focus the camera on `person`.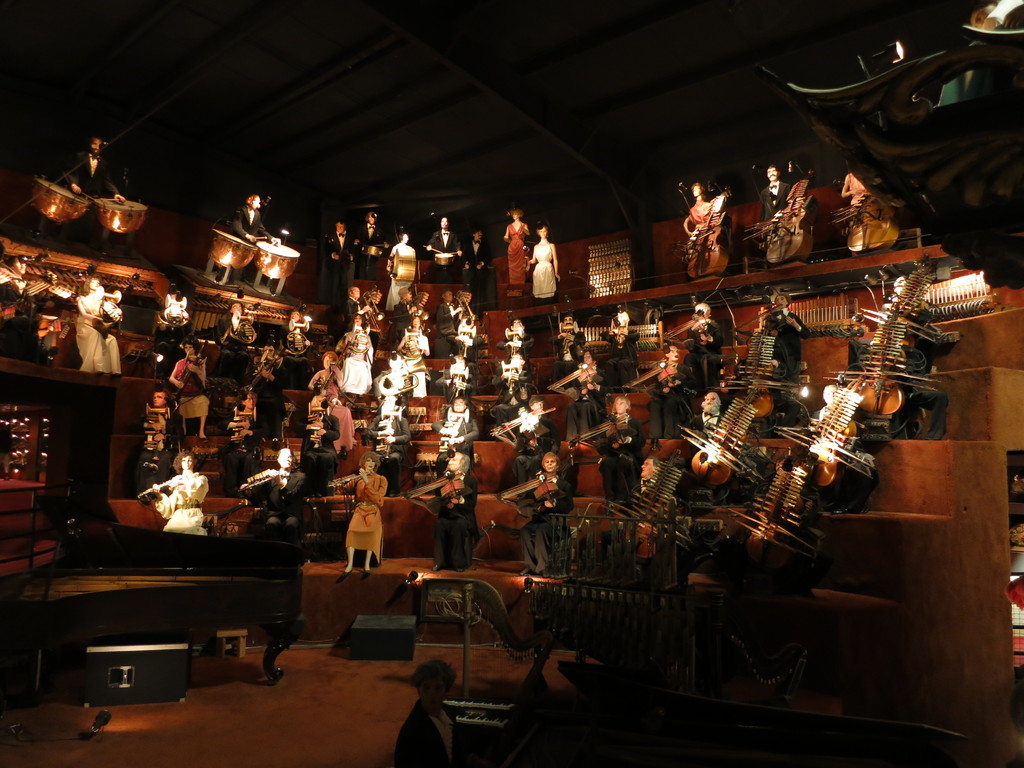
Focus region: {"left": 355, "top": 207, "right": 390, "bottom": 273}.
